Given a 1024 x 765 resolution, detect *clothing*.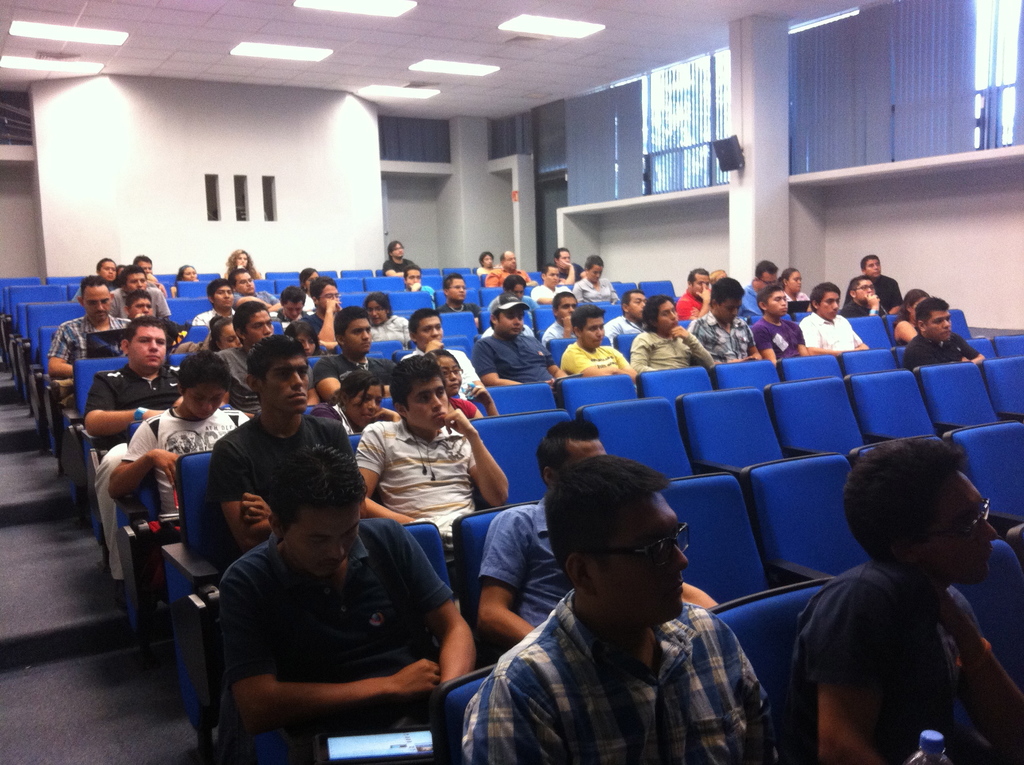
left=209, top=348, right=257, bottom=403.
